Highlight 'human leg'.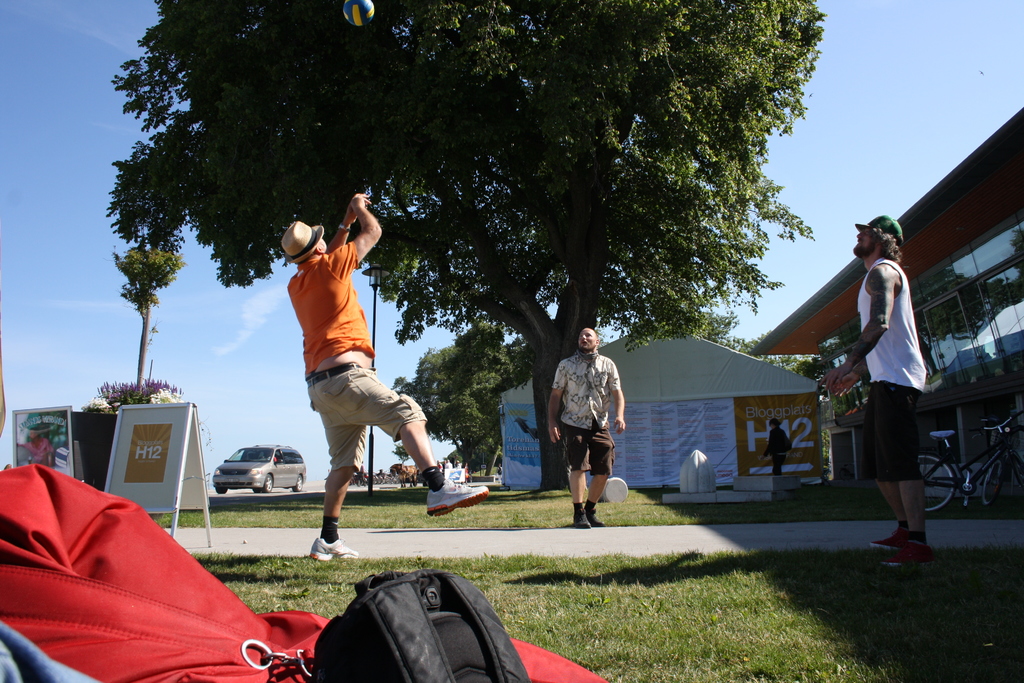
Highlighted region: [329,359,492,522].
